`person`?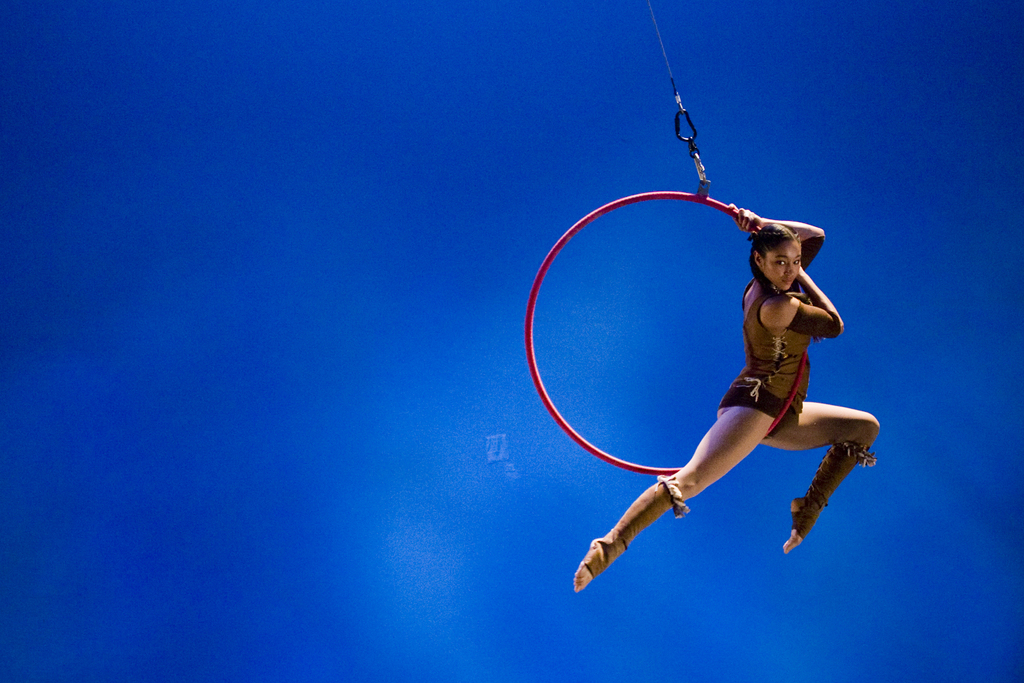
Rect(575, 205, 879, 597)
